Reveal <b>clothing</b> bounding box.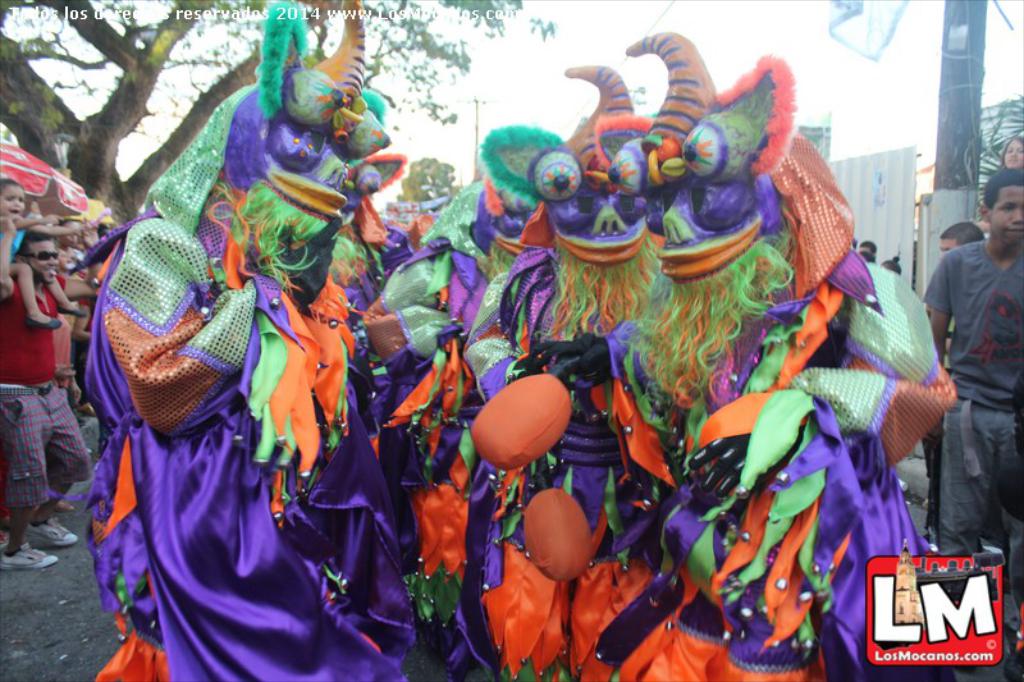
Revealed: {"left": 918, "top": 308, "right": 961, "bottom": 535}.
